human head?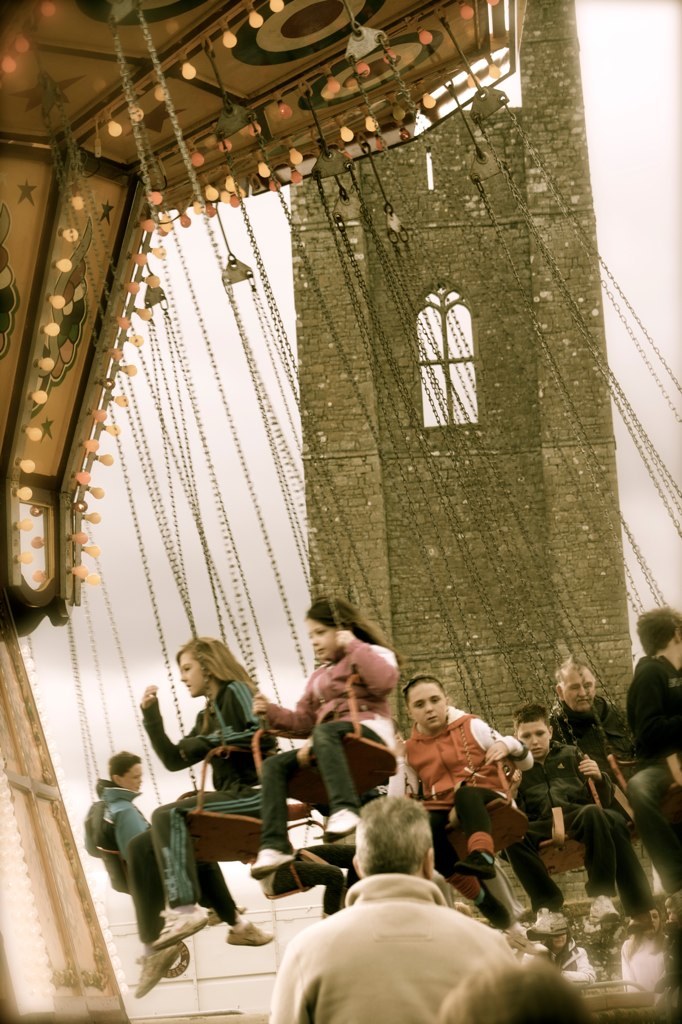
left=440, top=957, right=591, bottom=1023
